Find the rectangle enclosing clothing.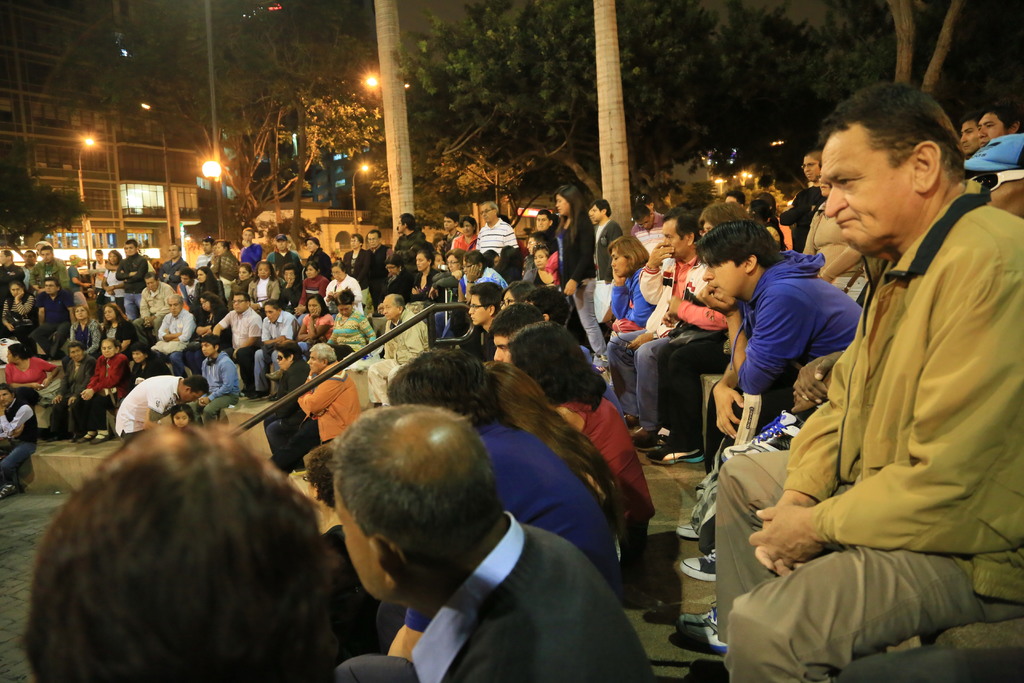
(107, 272, 122, 305).
